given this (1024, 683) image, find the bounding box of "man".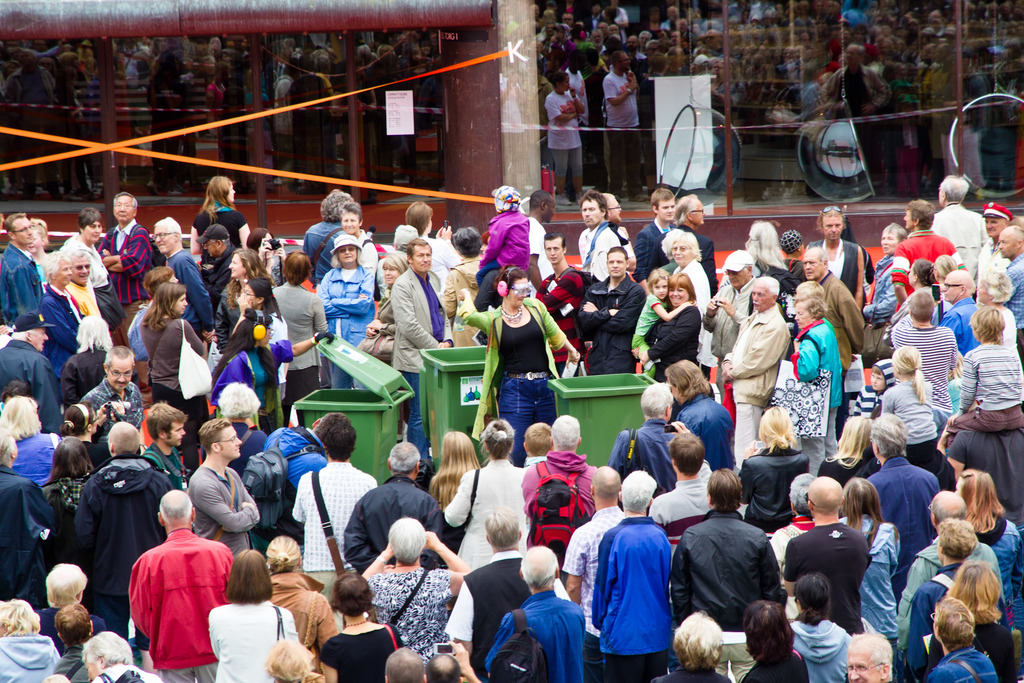
<box>973,201,1016,286</box>.
